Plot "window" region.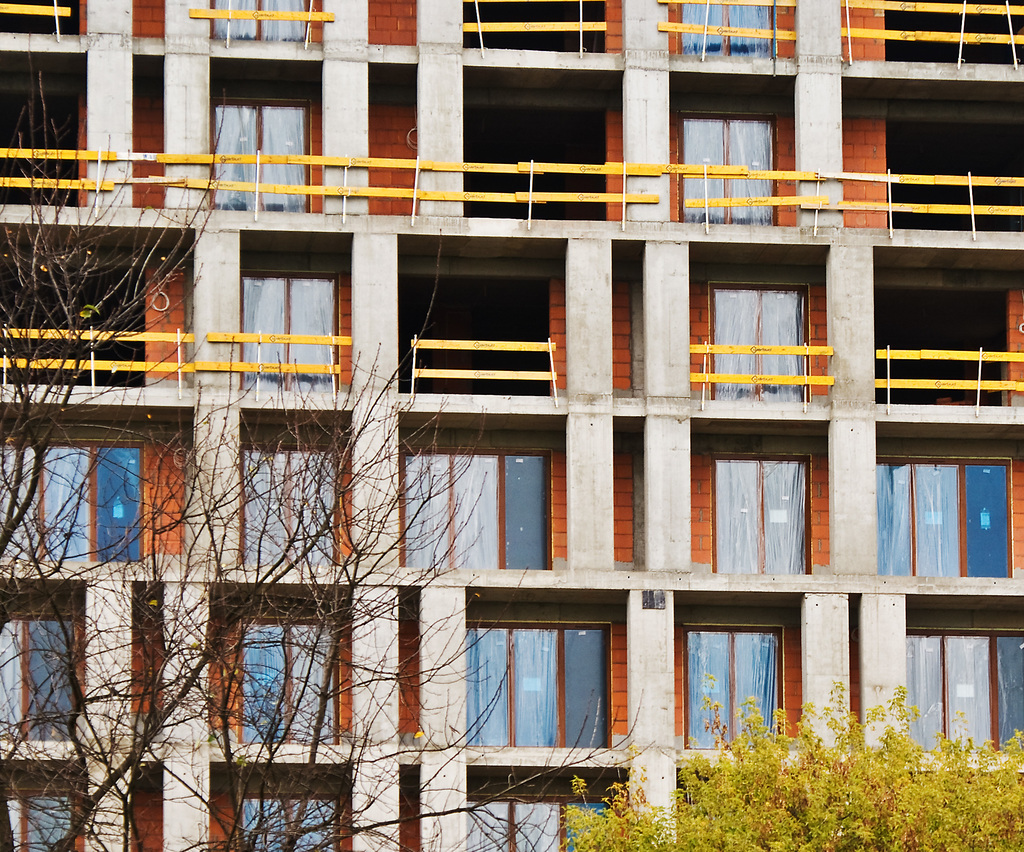
Plotted at crop(213, 576, 362, 747).
